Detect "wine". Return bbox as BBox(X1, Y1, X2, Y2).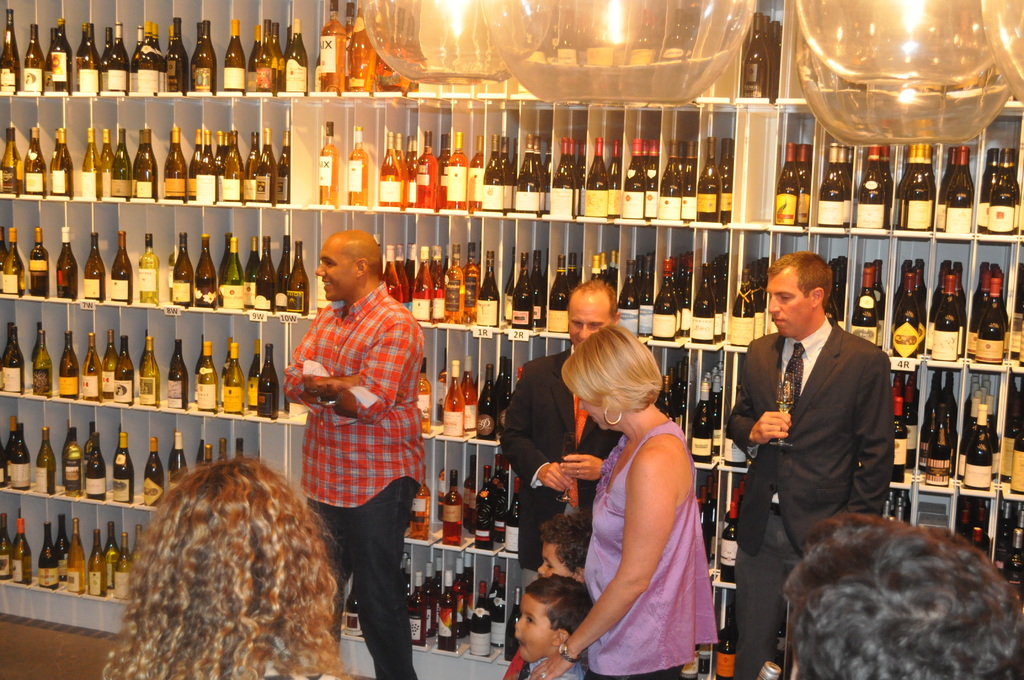
BBox(223, 236, 244, 309).
